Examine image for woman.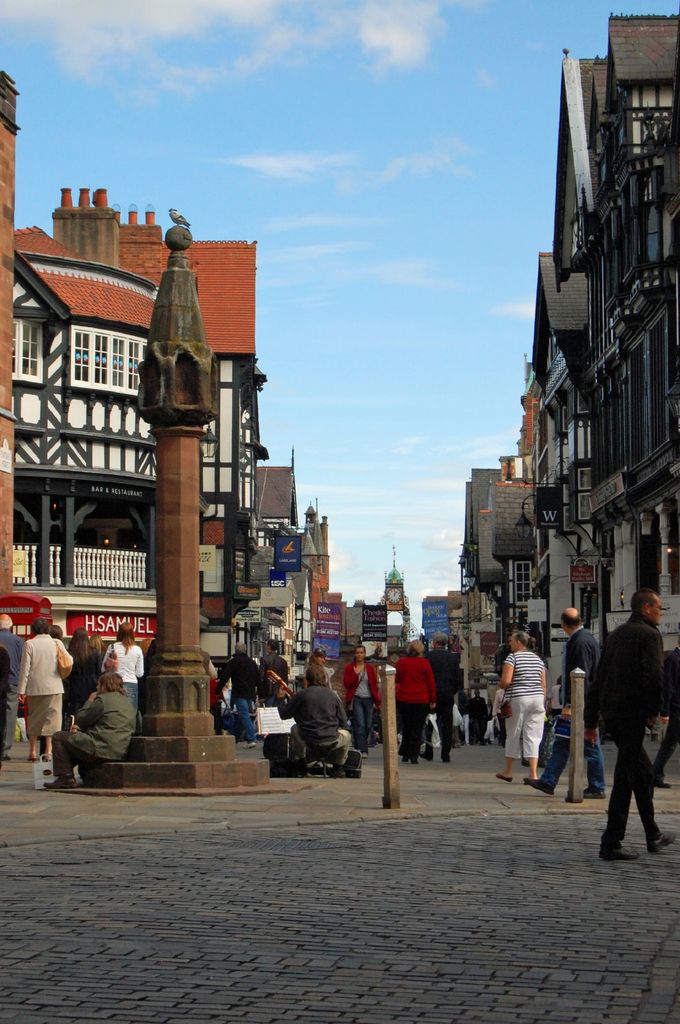
Examination result: rect(14, 621, 74, 758).
